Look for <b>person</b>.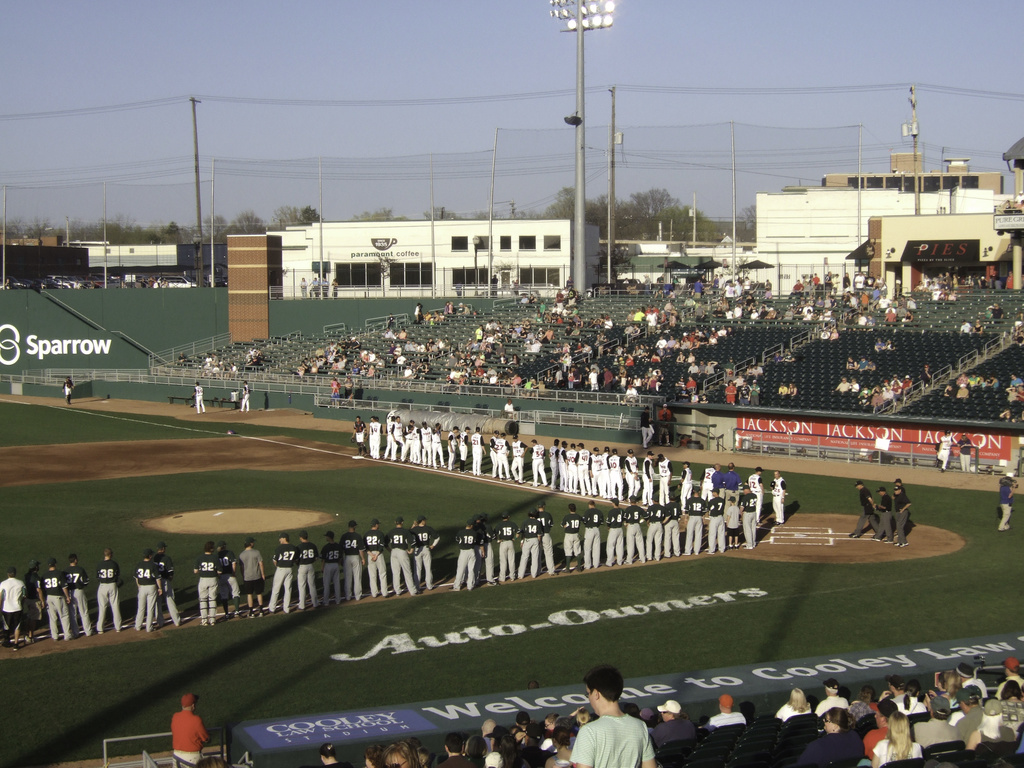
Found: {"x1": 317, "y1": 743, "x2": 346, "y2": 767}.
